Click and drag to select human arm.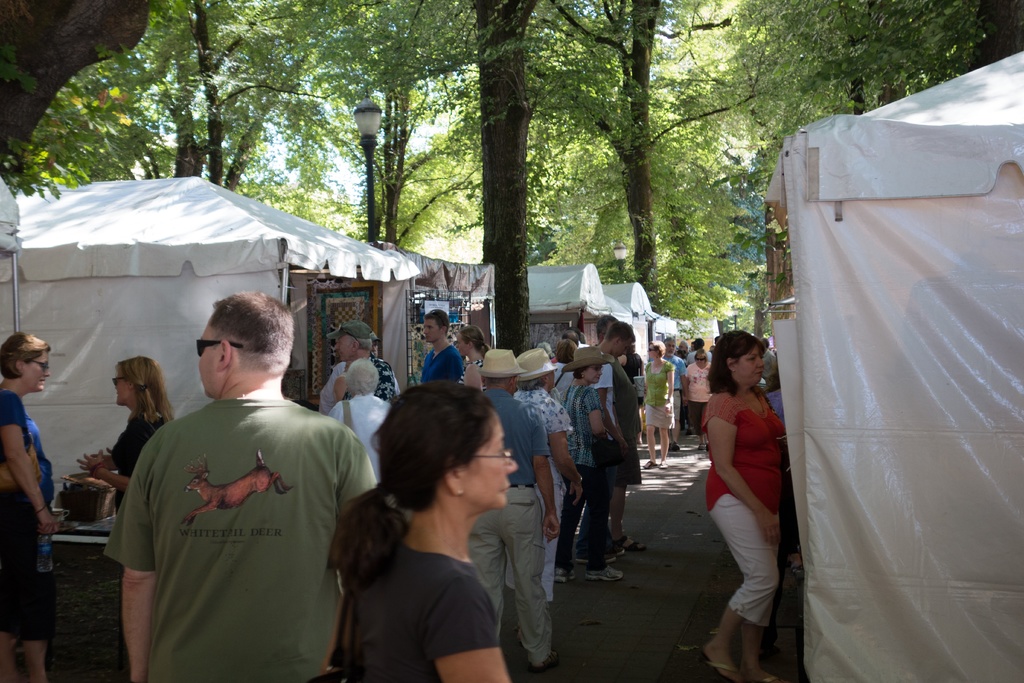
Selection: [x1=1, y1=389, x2=58, y2=529].
